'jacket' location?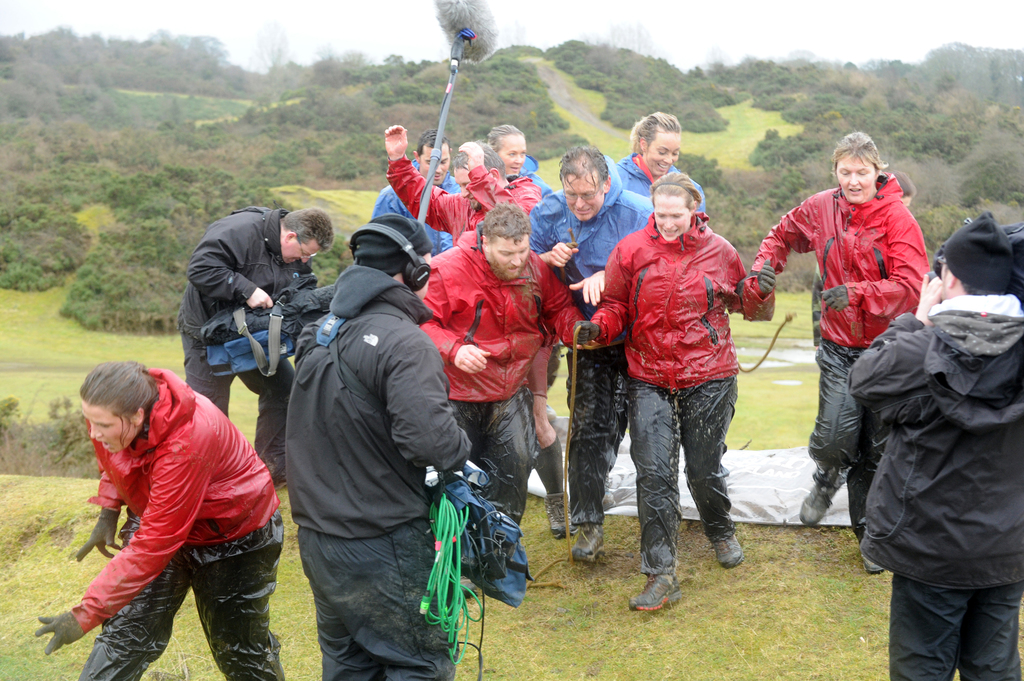
[x1=274, y1=264, x2=481, y2=568]
